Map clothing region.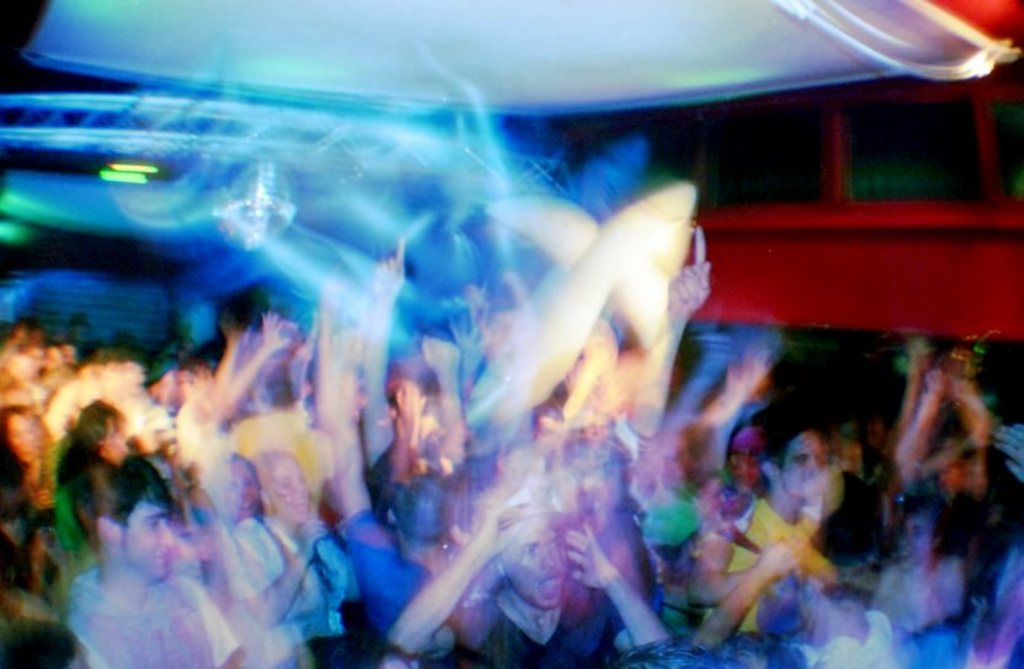
Mapped to box=[438, 585, 624, 668].
